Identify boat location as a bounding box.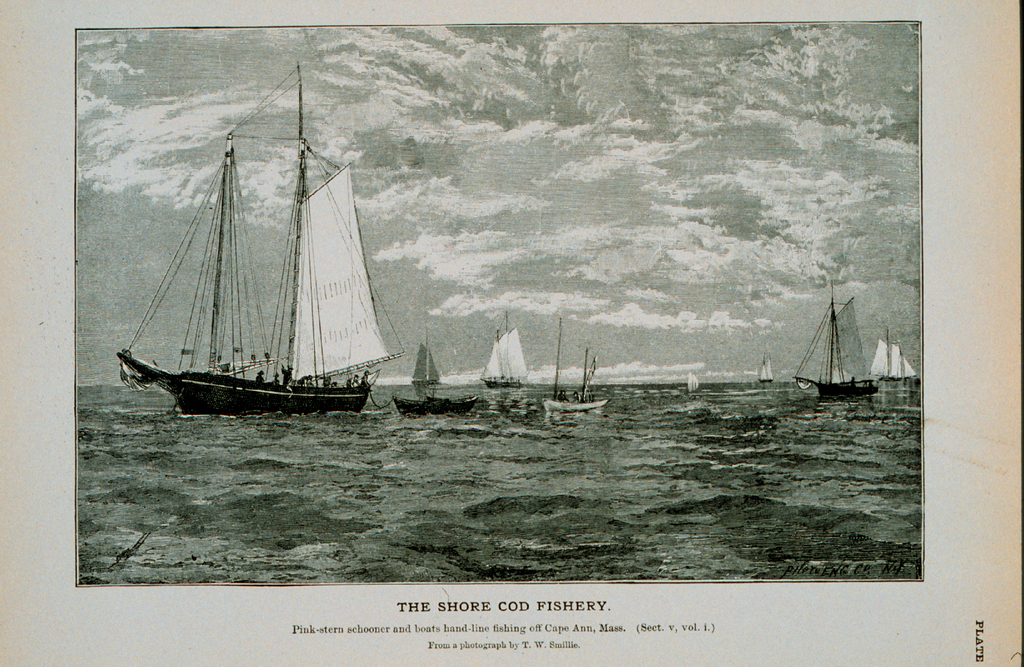
Rect(483, 306, 525, 387).
